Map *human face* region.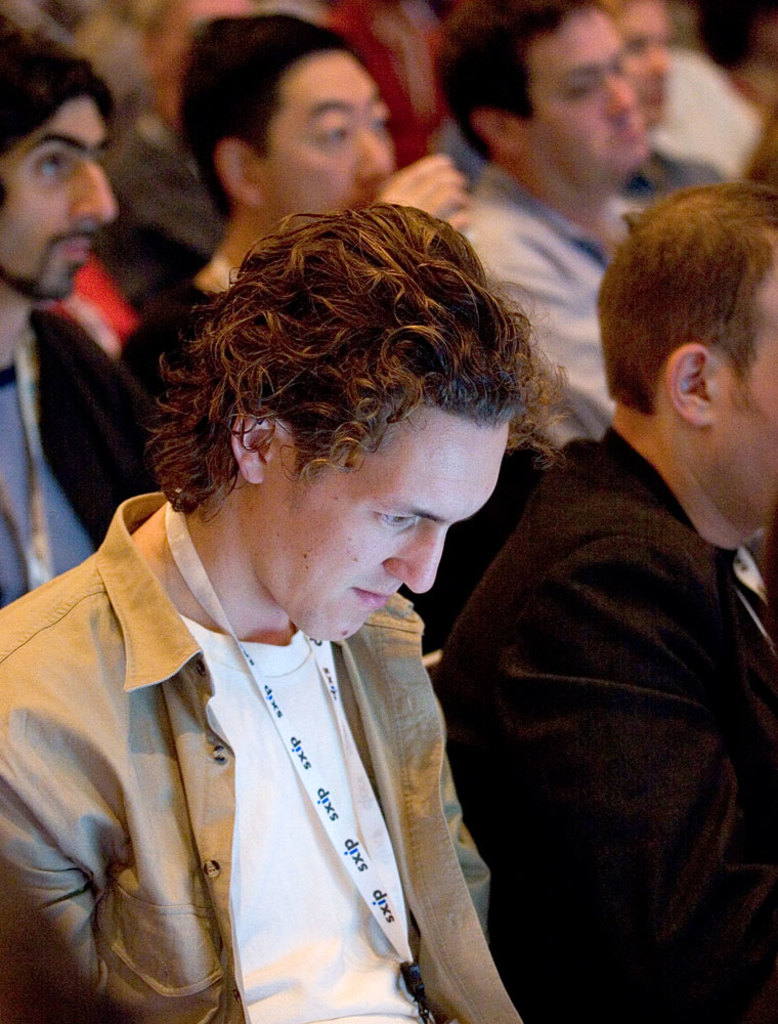
Mapped to {"x1": 239, "y1": 409, "x2": 515, "y2": 647}.
